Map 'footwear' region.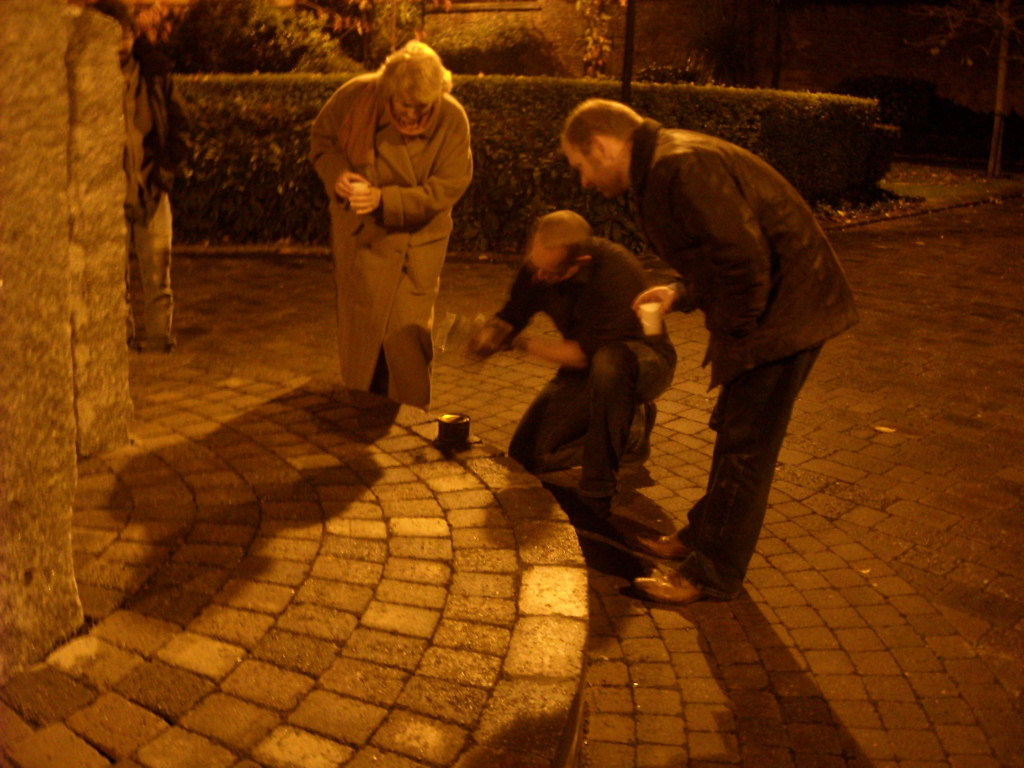
Mapped to 643/530/679/556.
